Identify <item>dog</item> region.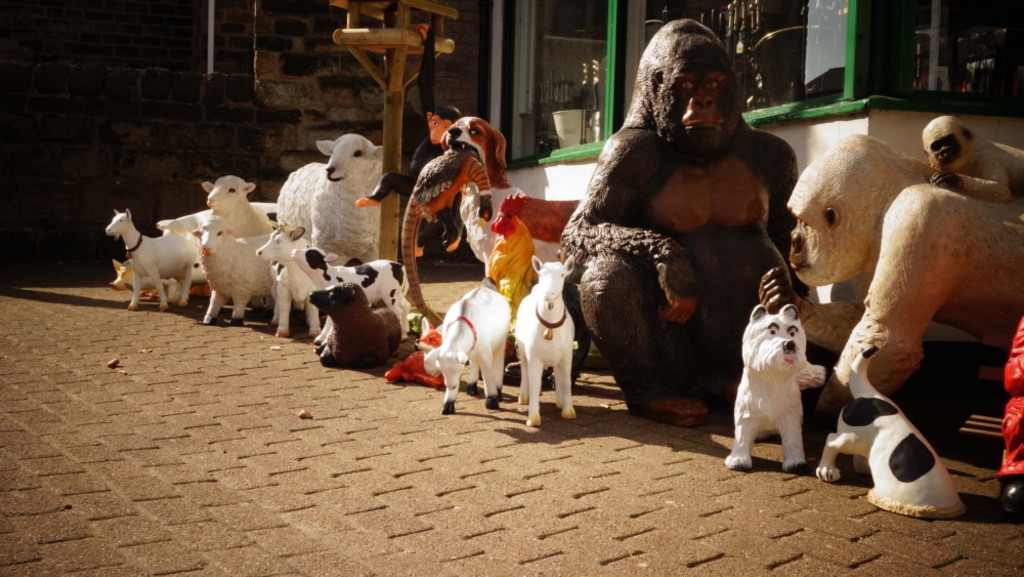
Region: <bbox>441, 114, 584, 283</bbox>.
